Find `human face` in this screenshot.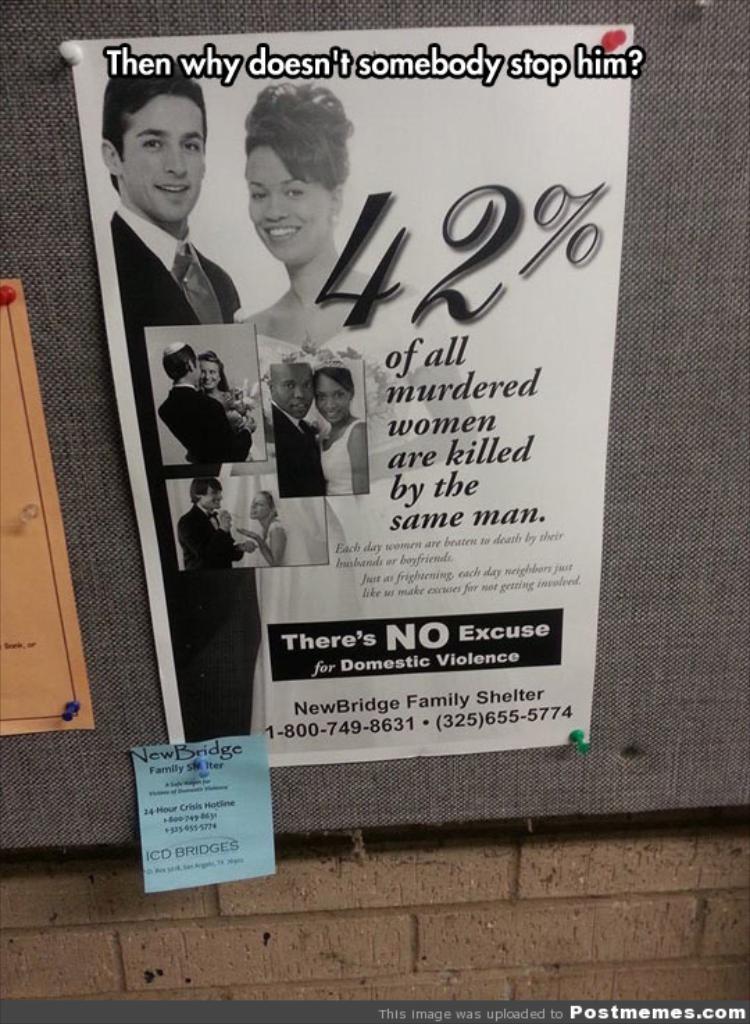
The bounding box for `human face` is {"left": 317, "top": 375, "right": 350, "bottom": 420}.
